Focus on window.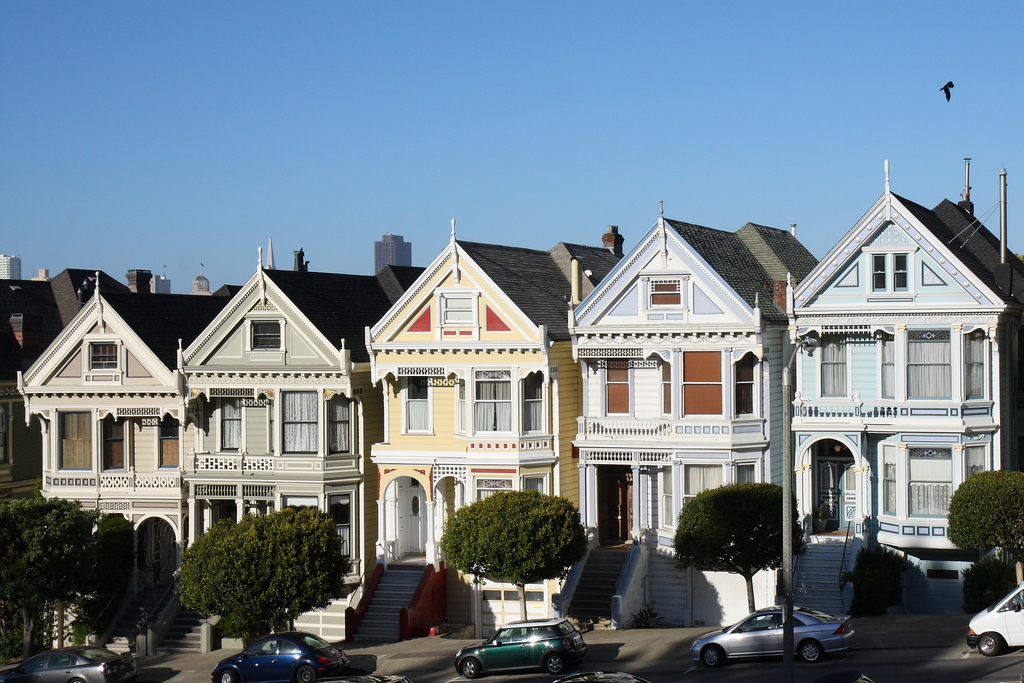
Focused at {"x1": 904, "y1": 445, "x2": 956, "y2": 522}.
